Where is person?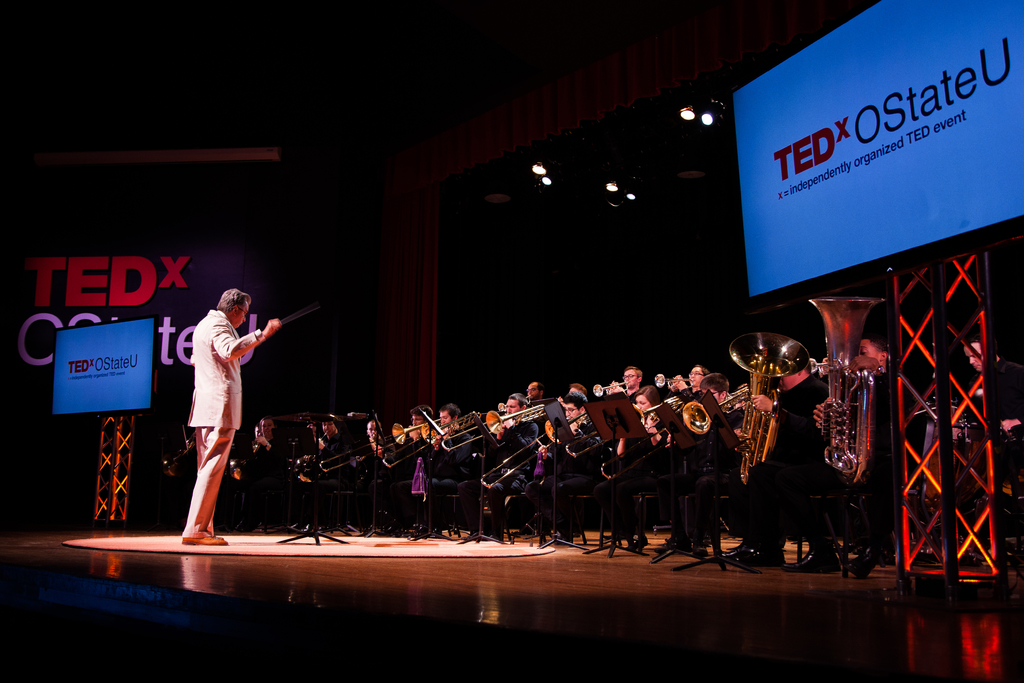
x1=430 y1=400 x2=476 y2=532.
